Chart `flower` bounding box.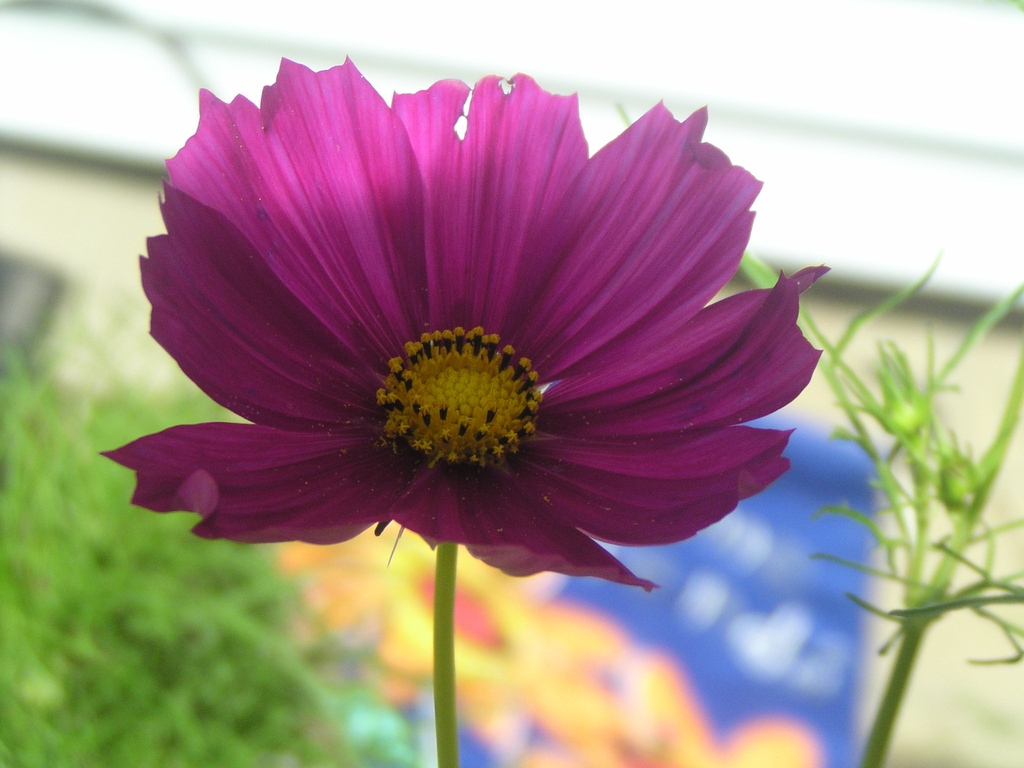
Charted: locate(83, 77, 832, 614).
